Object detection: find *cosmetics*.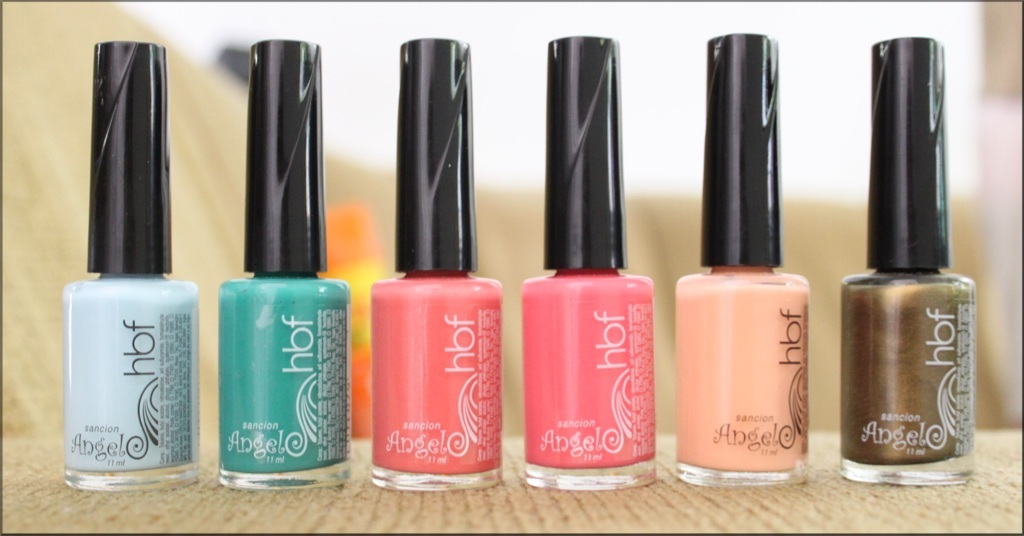
bbox=[63, 37, 196, 486].
